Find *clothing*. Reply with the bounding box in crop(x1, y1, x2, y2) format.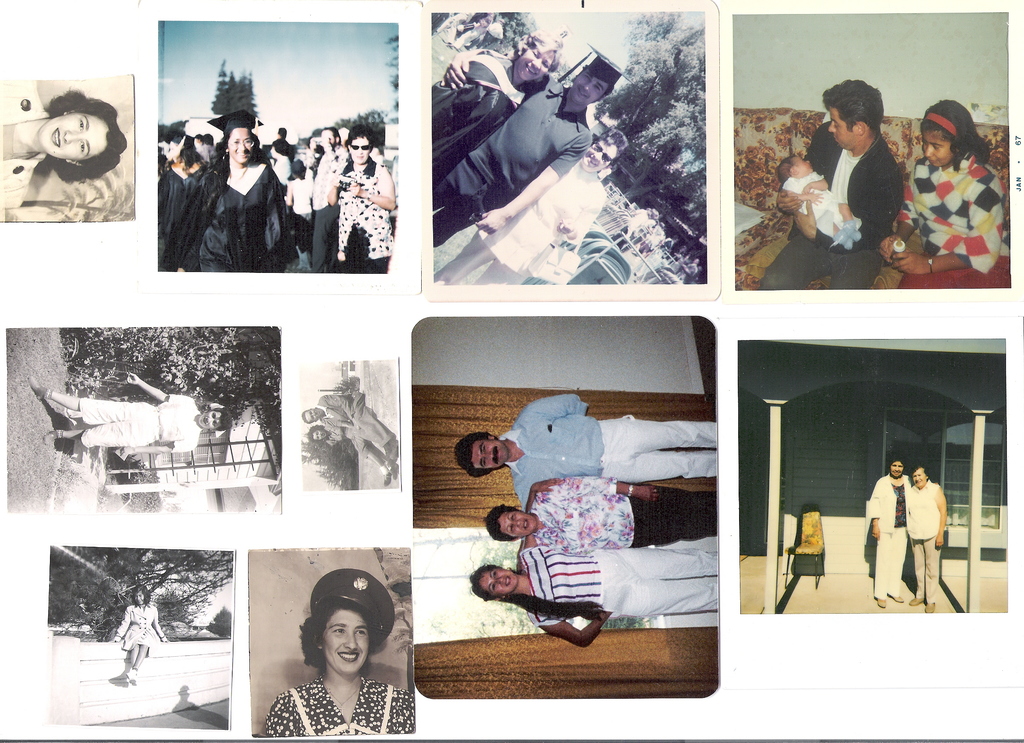
crop(781, 168, 849, 234).
